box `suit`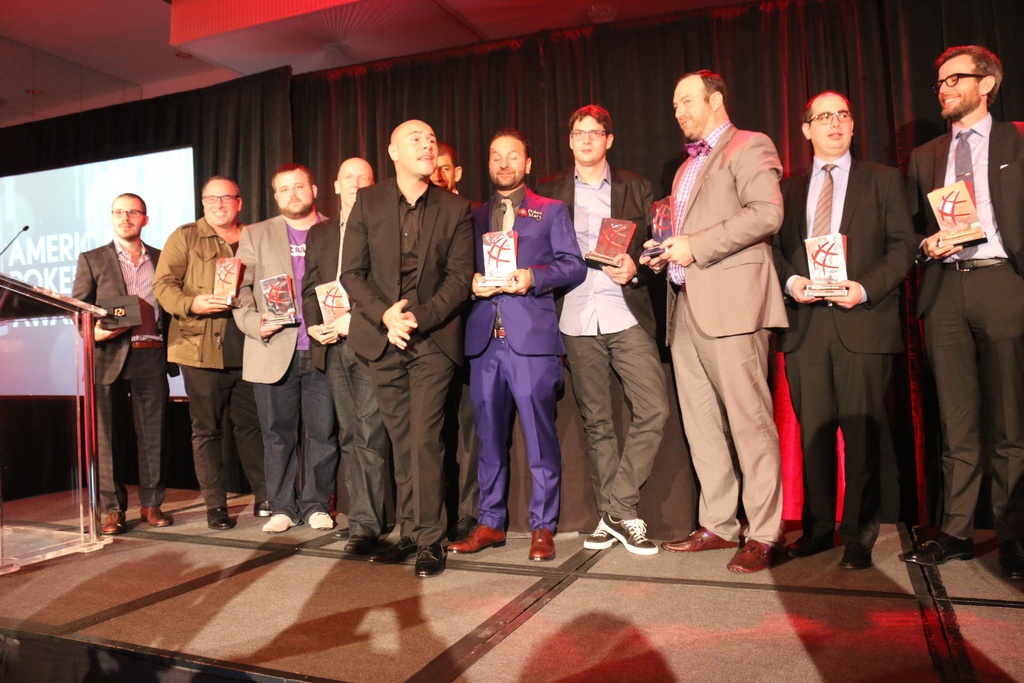
(left=774, top=149, right=921, bottom=546)
